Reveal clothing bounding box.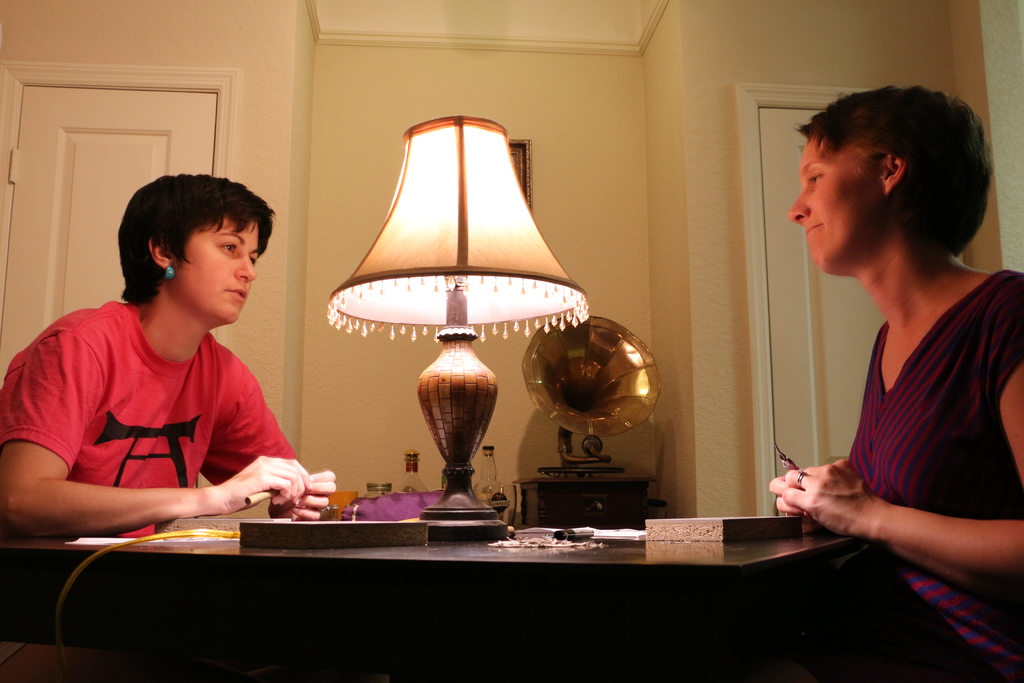
Revealed: 825:272:1023:682.
